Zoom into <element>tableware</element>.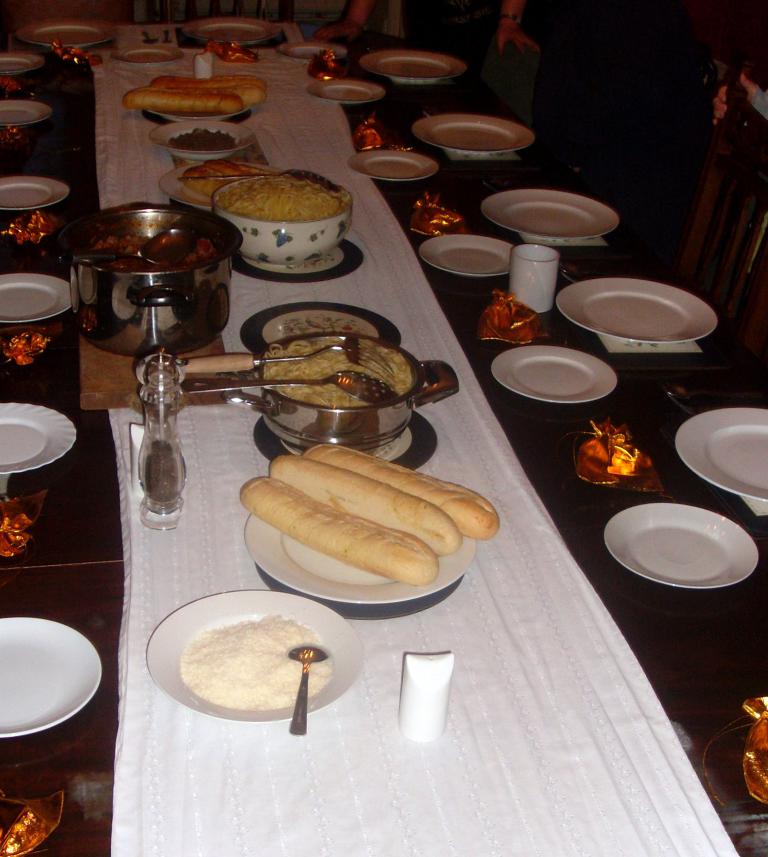
Zoom target: <box>2,178,76,211</box>.
